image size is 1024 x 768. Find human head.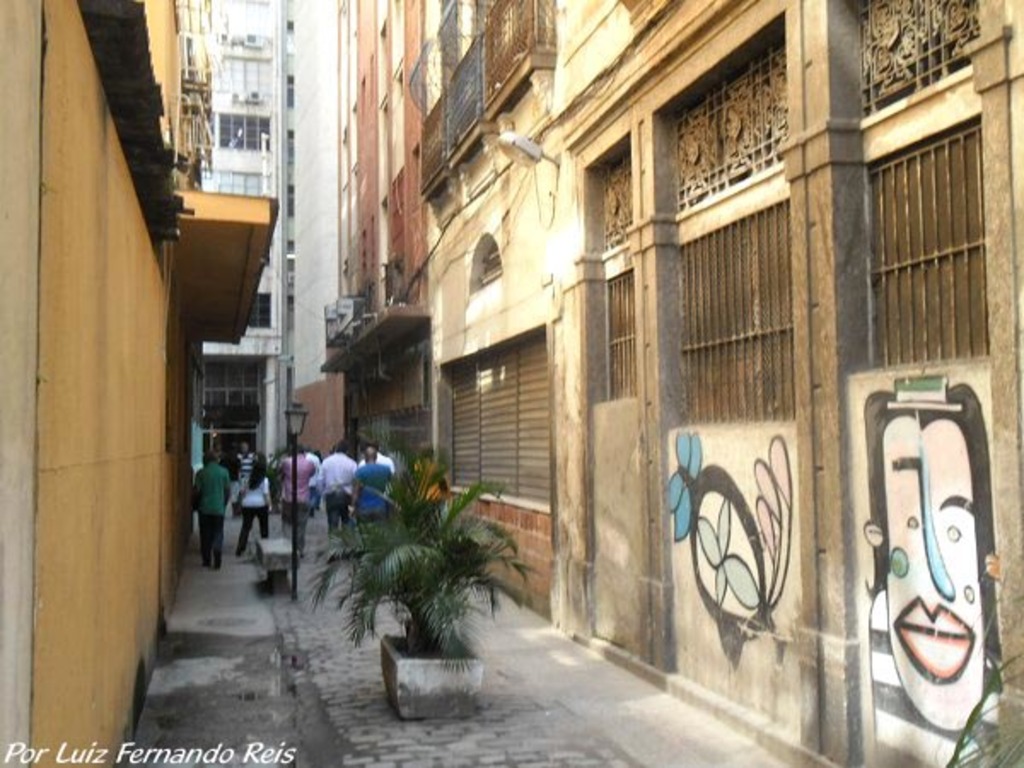
bbox=(415, 437, 435, 463).
